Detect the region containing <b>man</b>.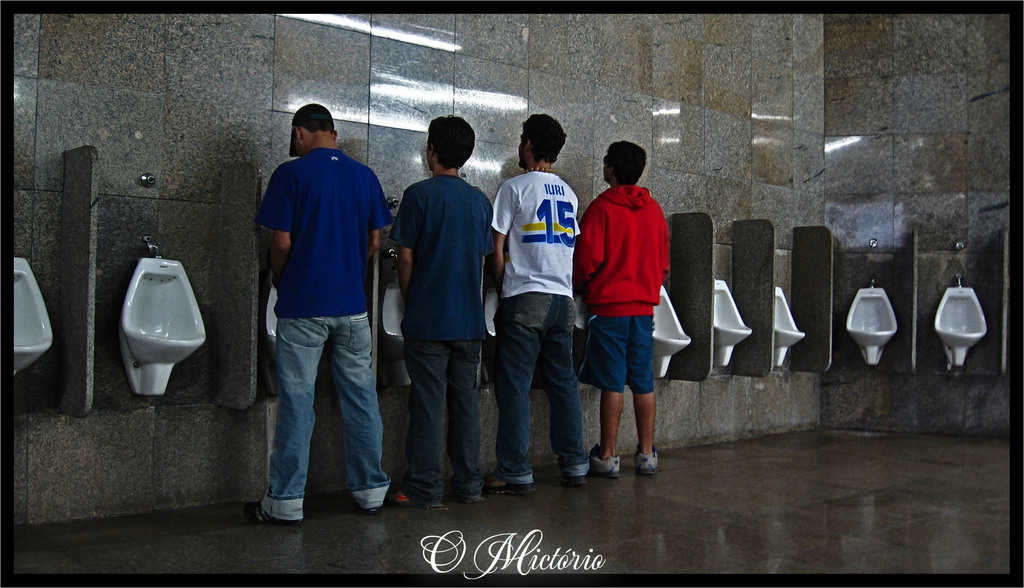
(392,112,508,505).
